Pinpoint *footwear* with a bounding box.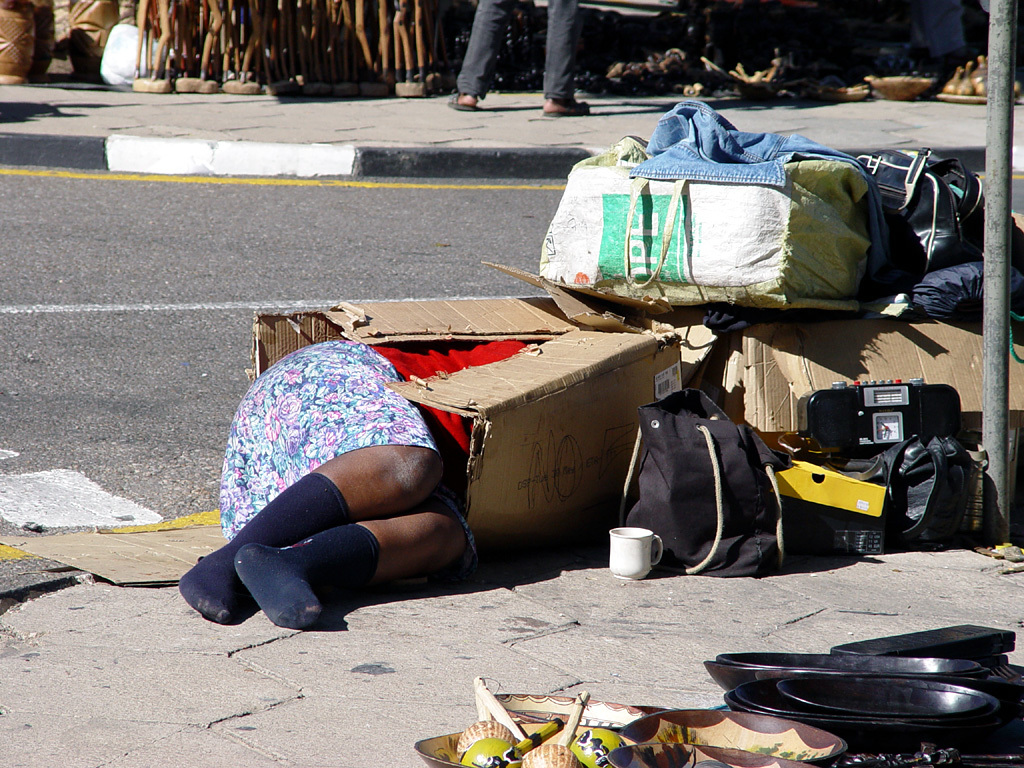
bbox(546, 94, 588, 116).
